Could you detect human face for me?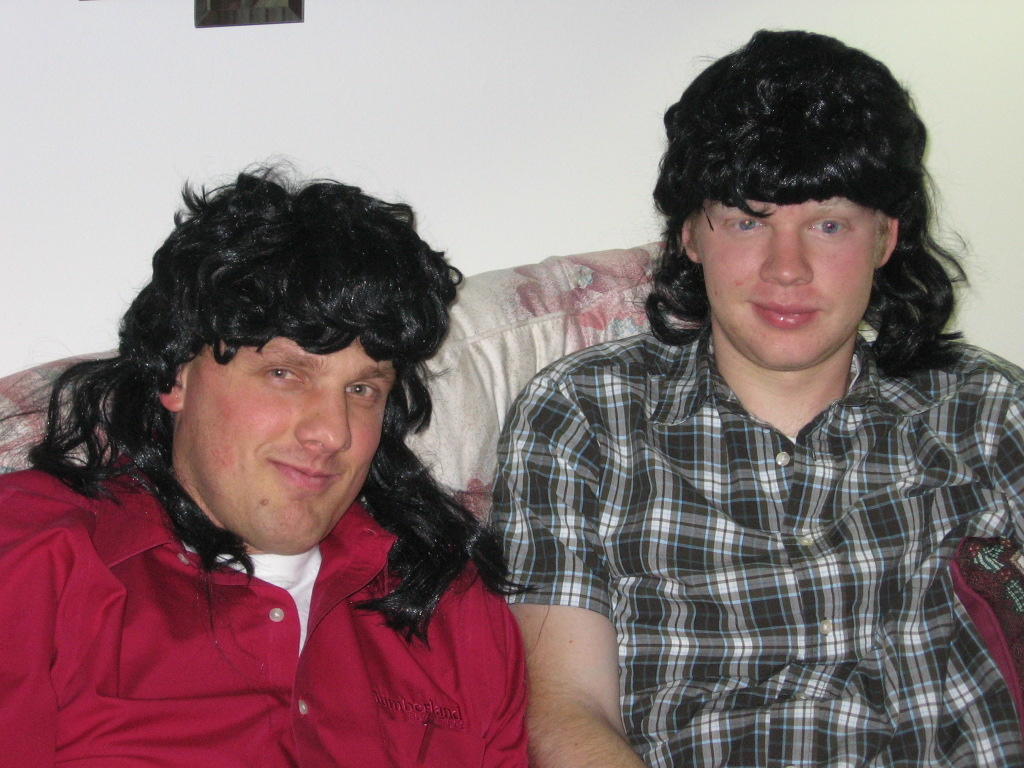
Detection result: x1=701 y1=195 x2=886 y2=362.
